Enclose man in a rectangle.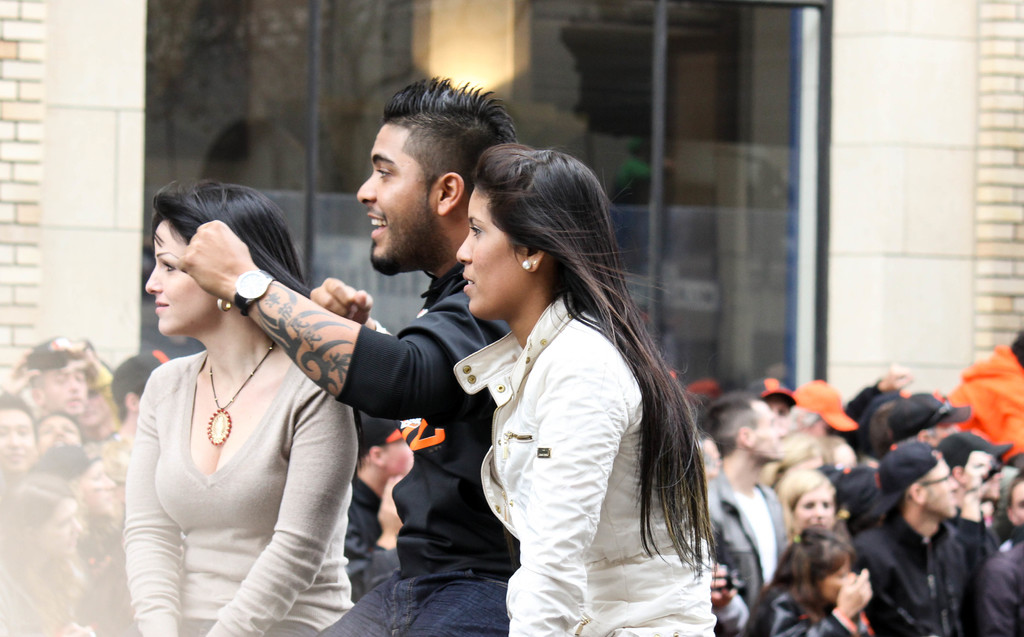
l=975, t=470, r=1023, b=636.
